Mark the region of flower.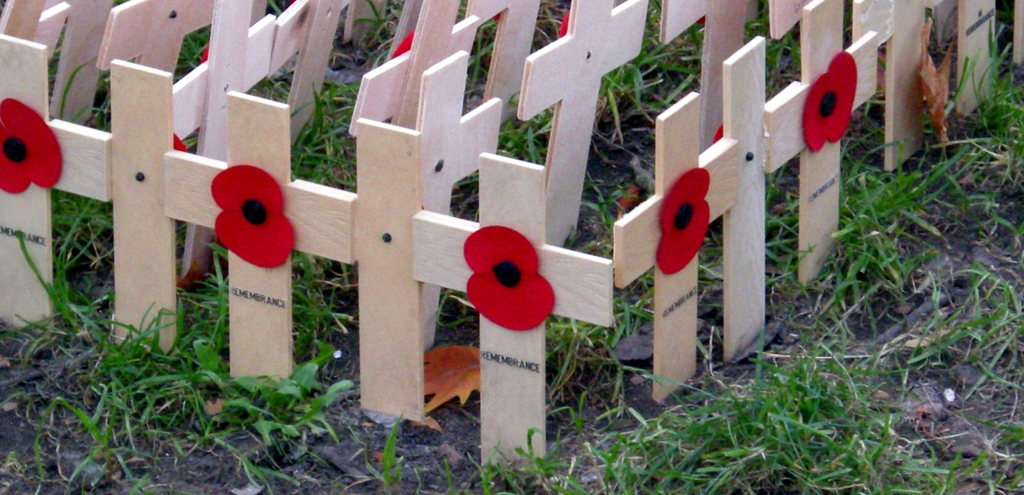
Region: [465,221,555,332].
